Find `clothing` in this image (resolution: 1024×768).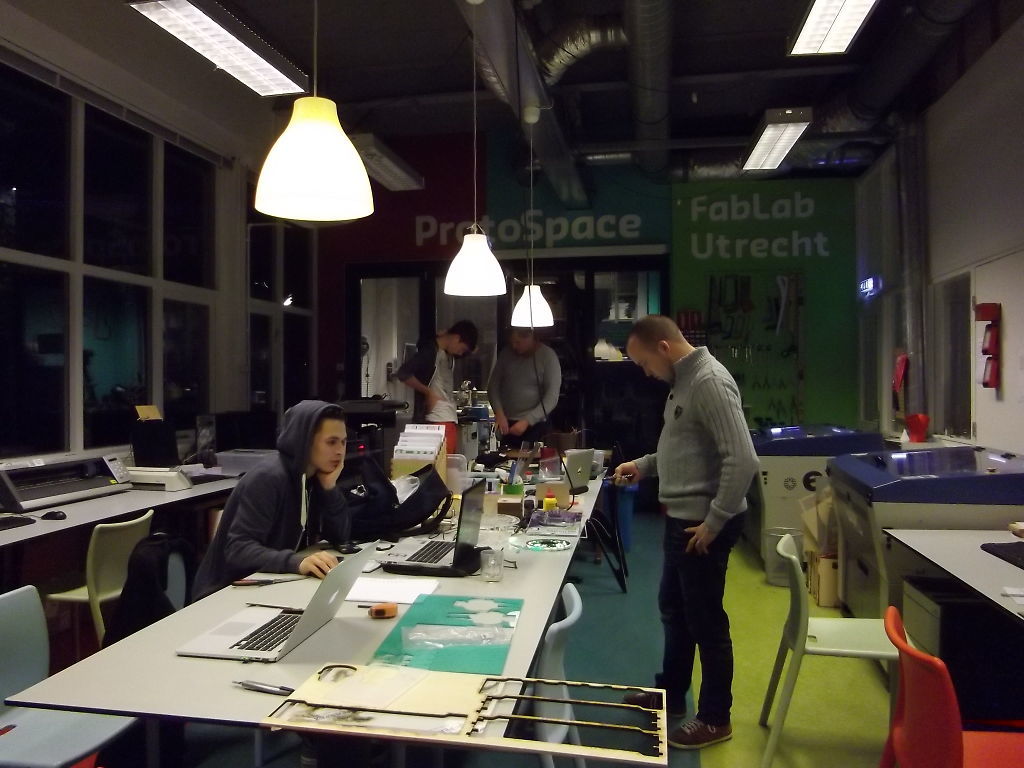
488,342,561,450.
